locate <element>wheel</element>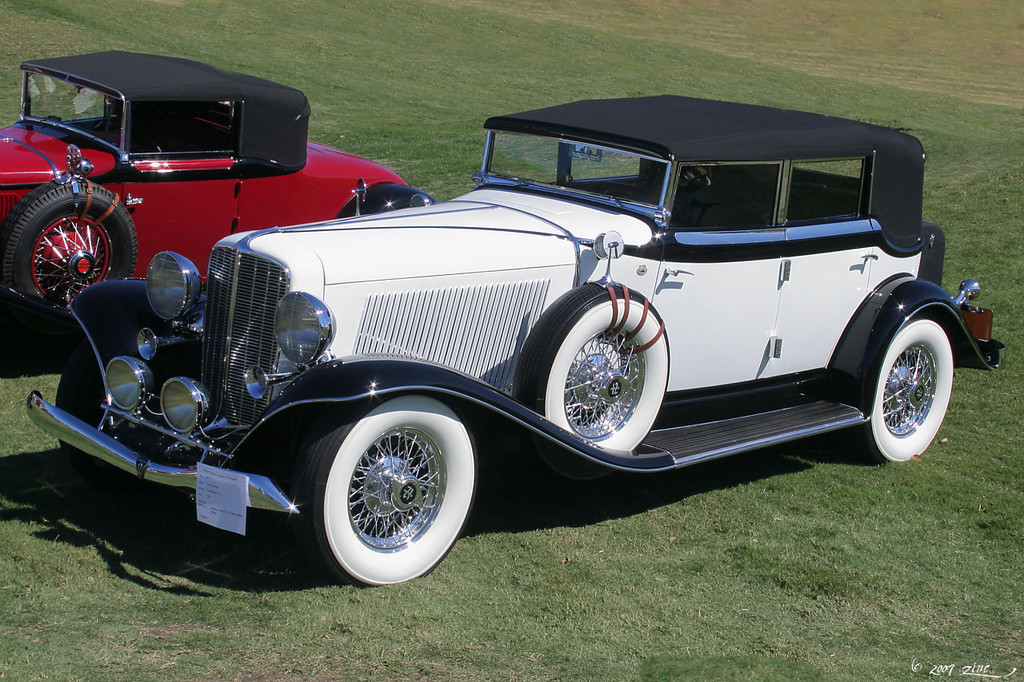
rect(333, 189, 434, 222)
